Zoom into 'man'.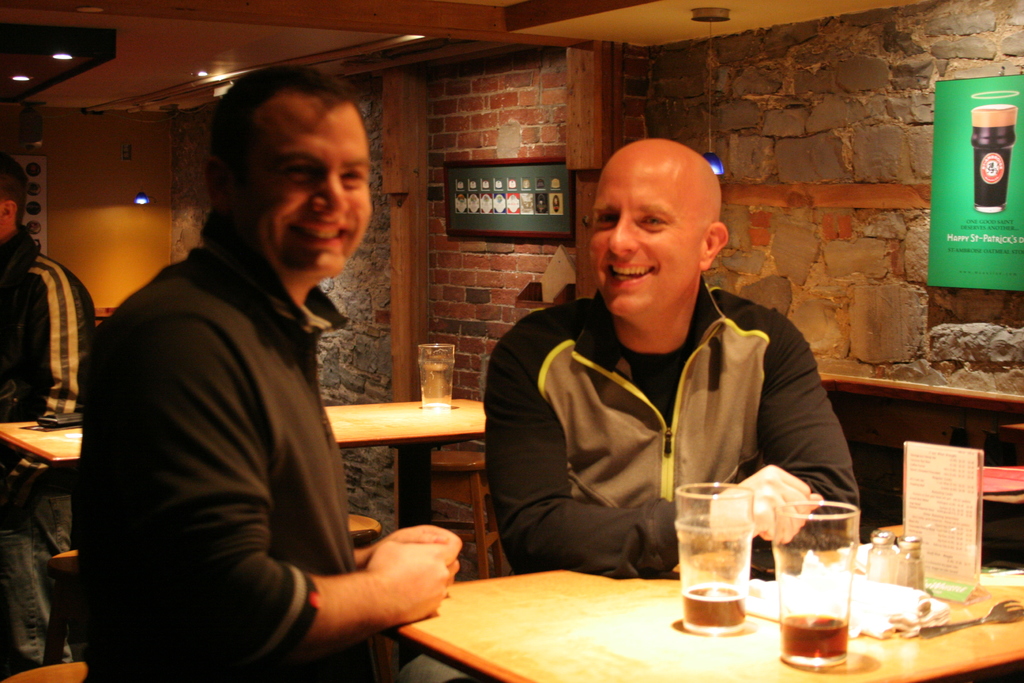
Zoom target: detection(482, 140, 869, 573).
